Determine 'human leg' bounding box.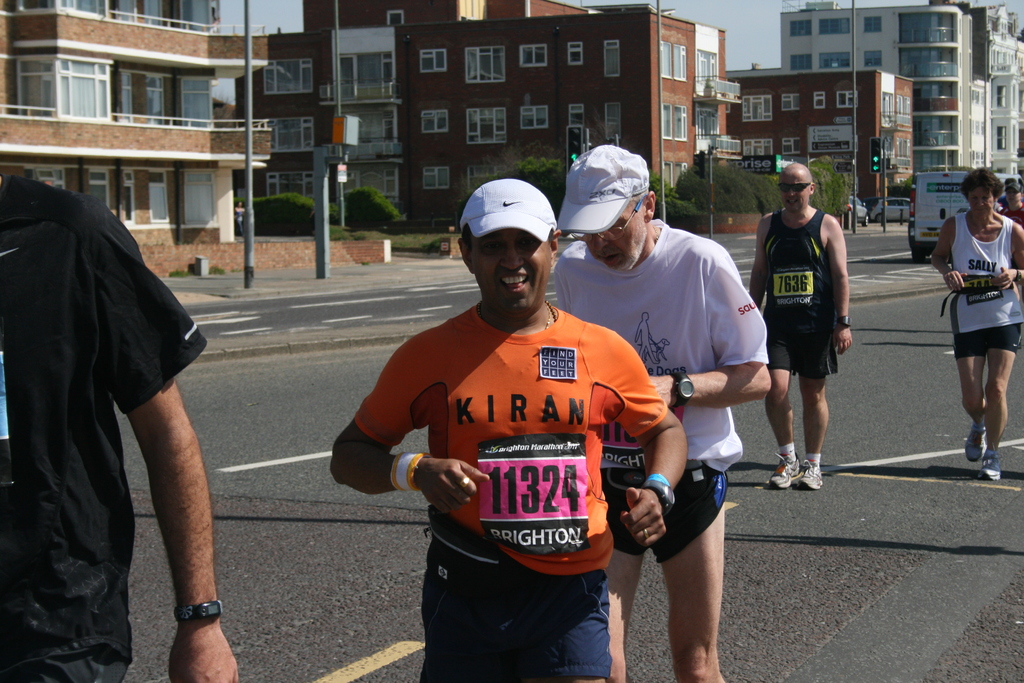
Determined: [left=977, top=348, right=1014, bottom=479].
